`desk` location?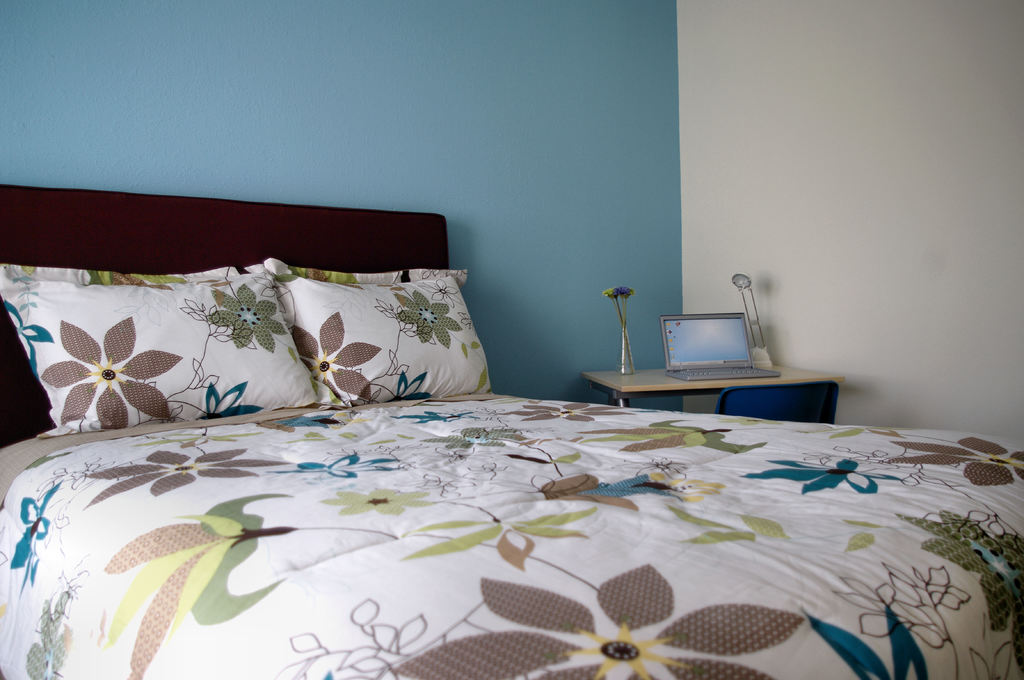
584 367 842 411
